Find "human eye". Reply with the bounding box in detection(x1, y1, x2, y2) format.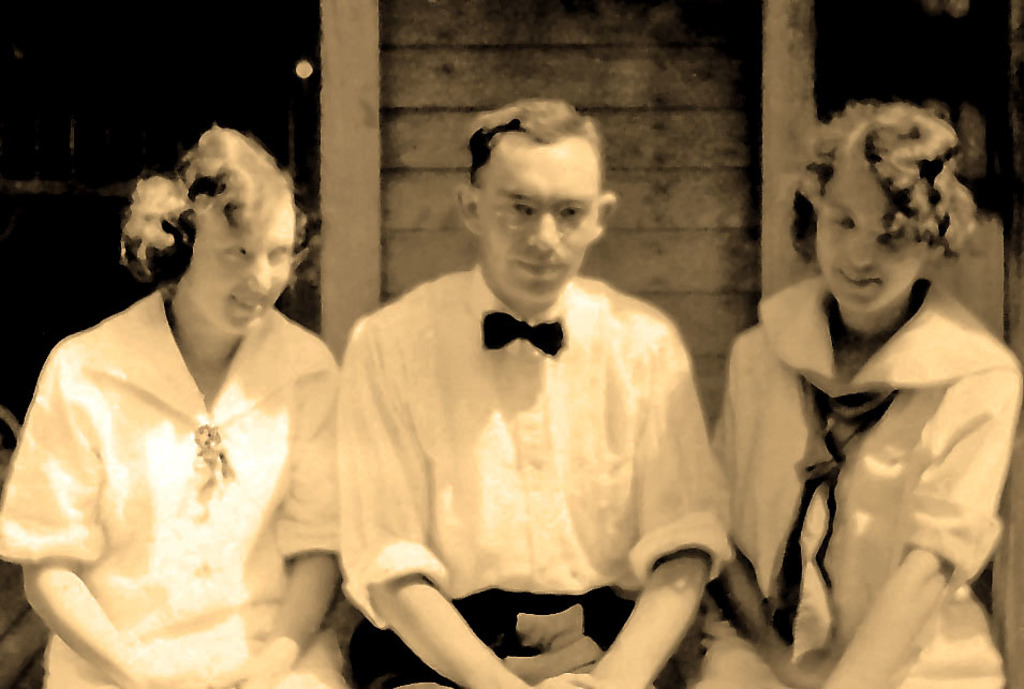
detection(834, 212, 854, 230).
